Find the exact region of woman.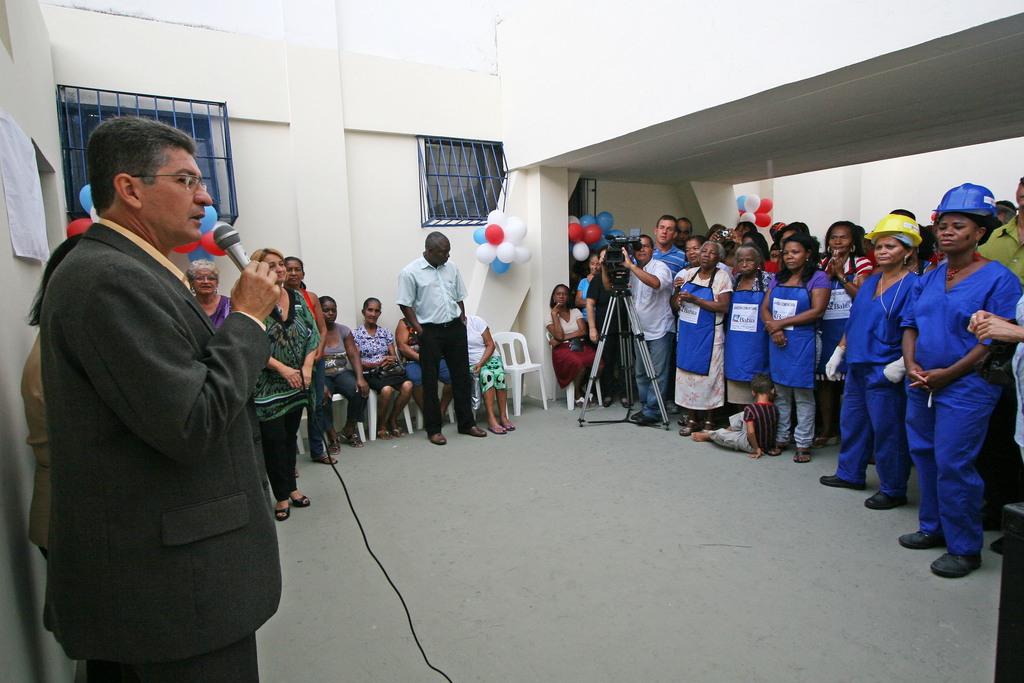
Exact region: <box>185,253,230,332</box>.
